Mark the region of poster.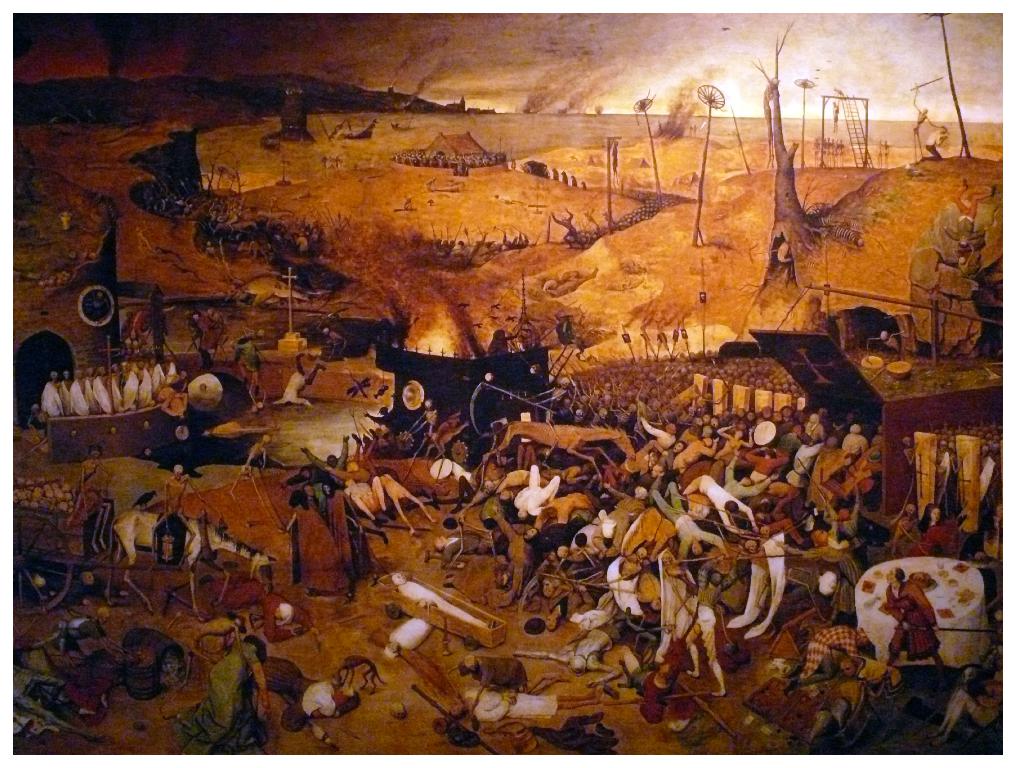
Region: (0, 0, 1015, 767).
